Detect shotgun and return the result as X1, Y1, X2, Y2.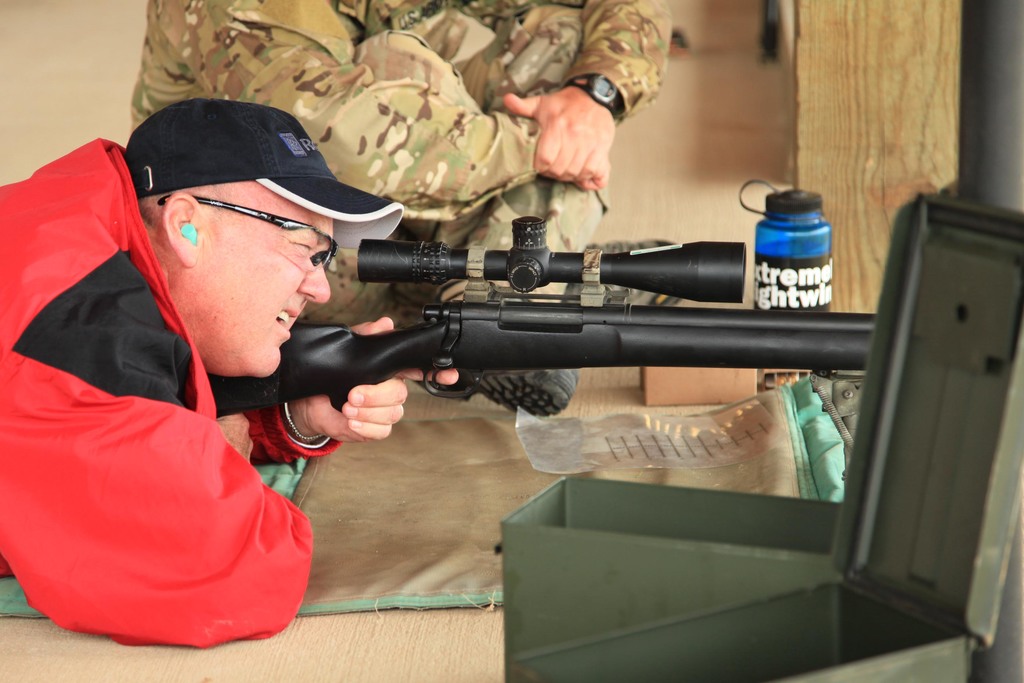
251, 226, 844, 476.
